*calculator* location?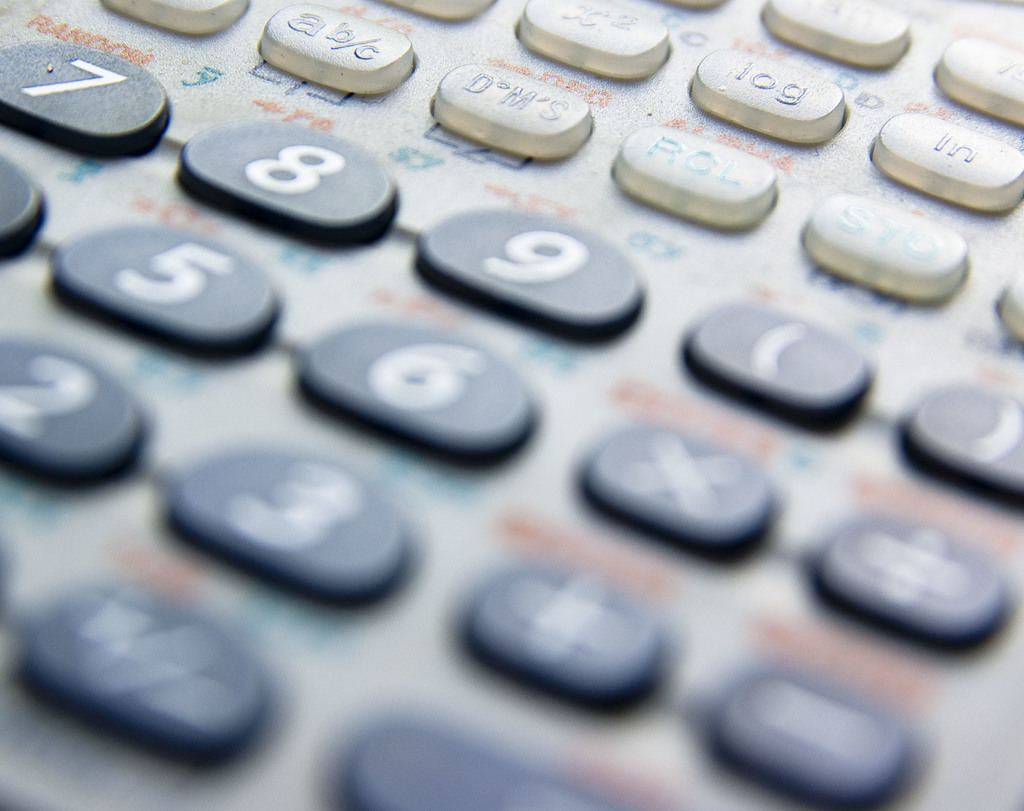
Rect(0, 0, 1023, 810)
